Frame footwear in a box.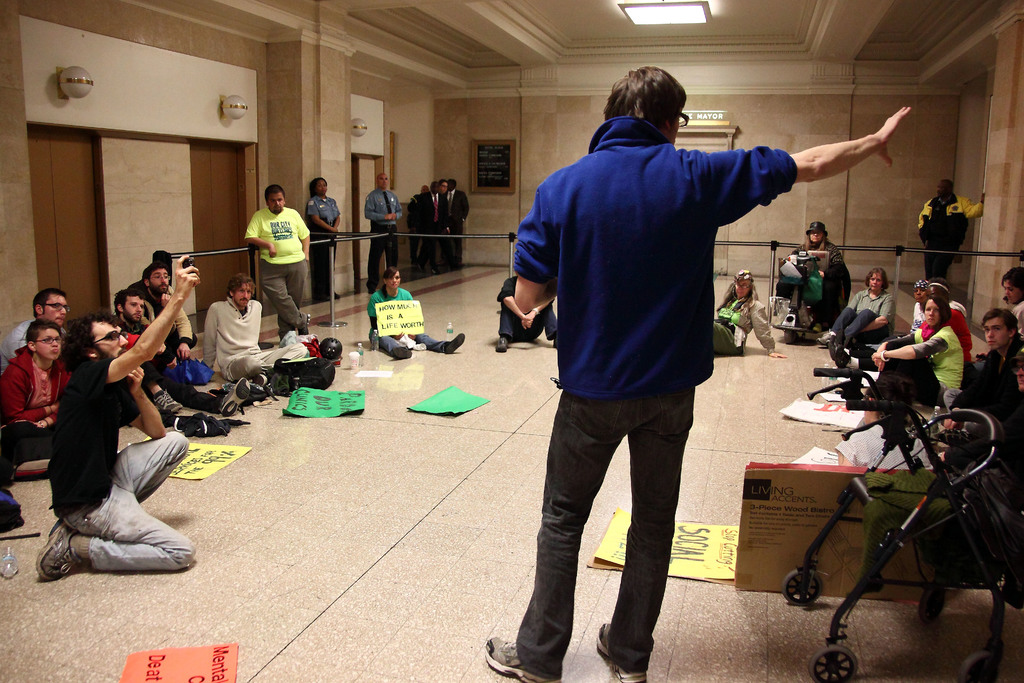
BBox(254, 374, 269, 387).
